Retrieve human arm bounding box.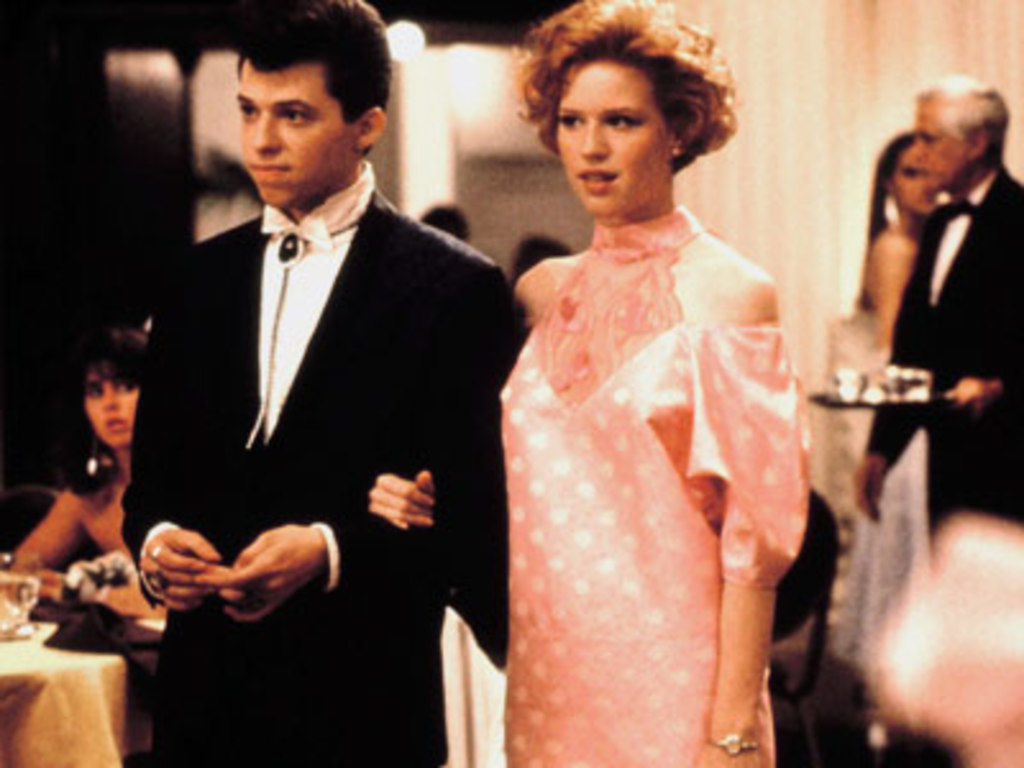
Bounding box: select_region(218, 264, 532, 632).
